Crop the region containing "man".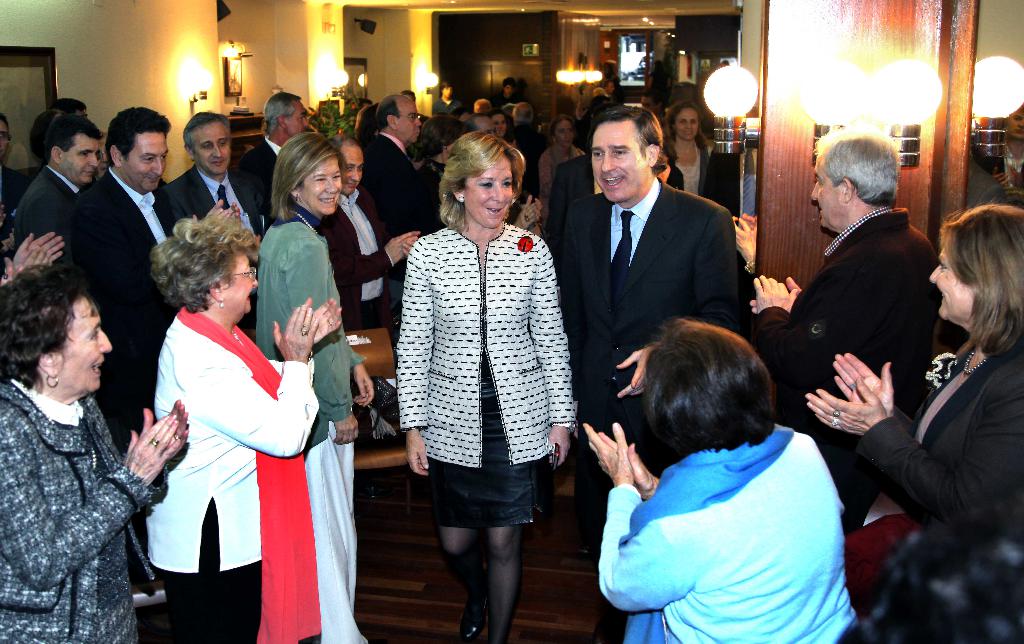
Crop region: 764,125,947,540.
